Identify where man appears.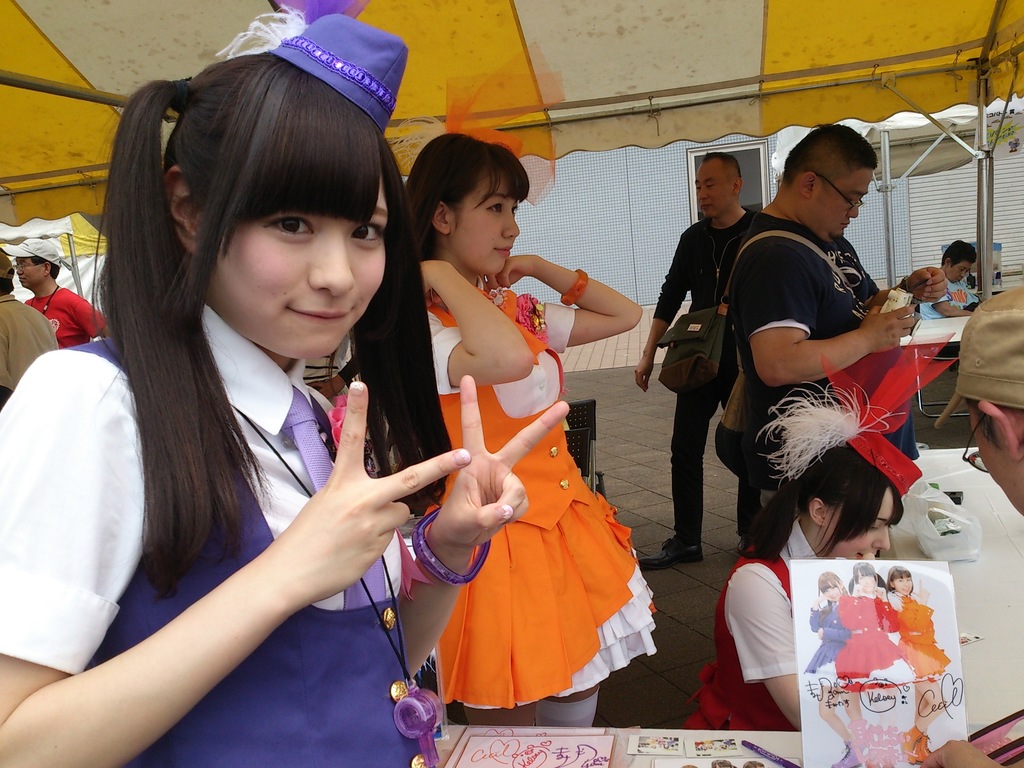
Appears at x1=18 y1=235 x2=130 y2=369.
